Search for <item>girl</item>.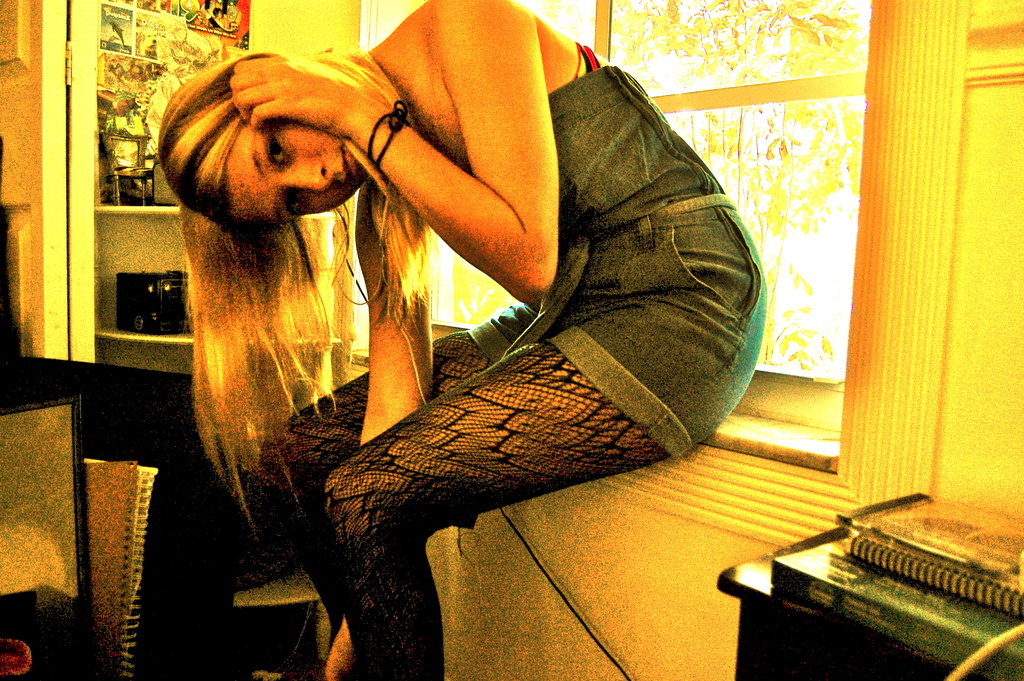
Found at crop(157, 0, 767, 680).
